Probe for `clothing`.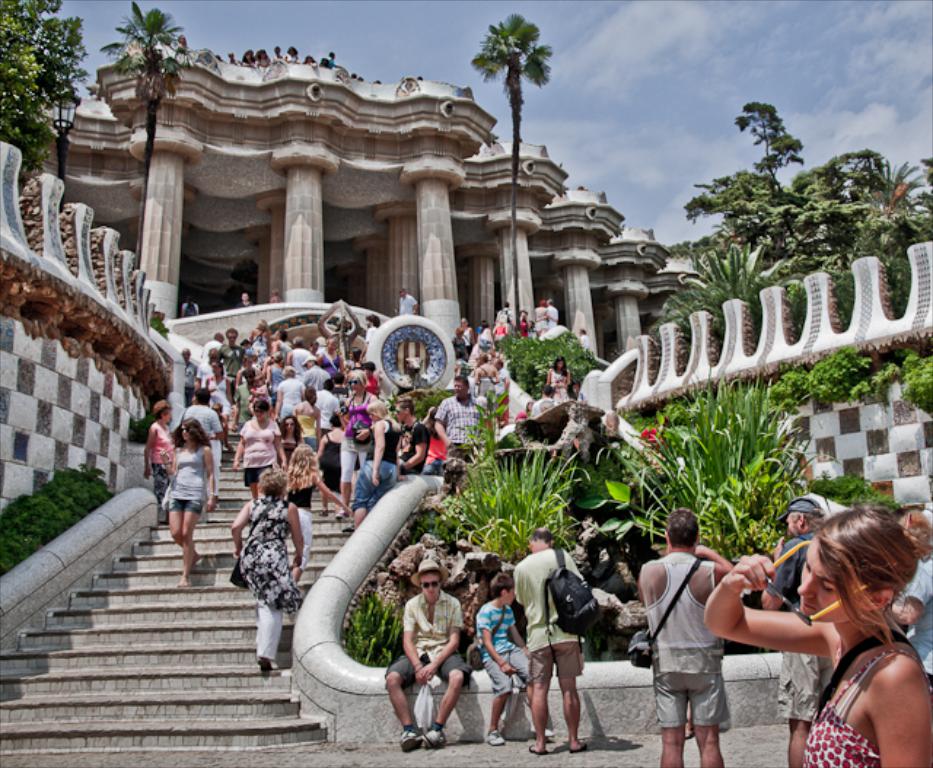
Probe result: detection(178, 299, 201, 318).
